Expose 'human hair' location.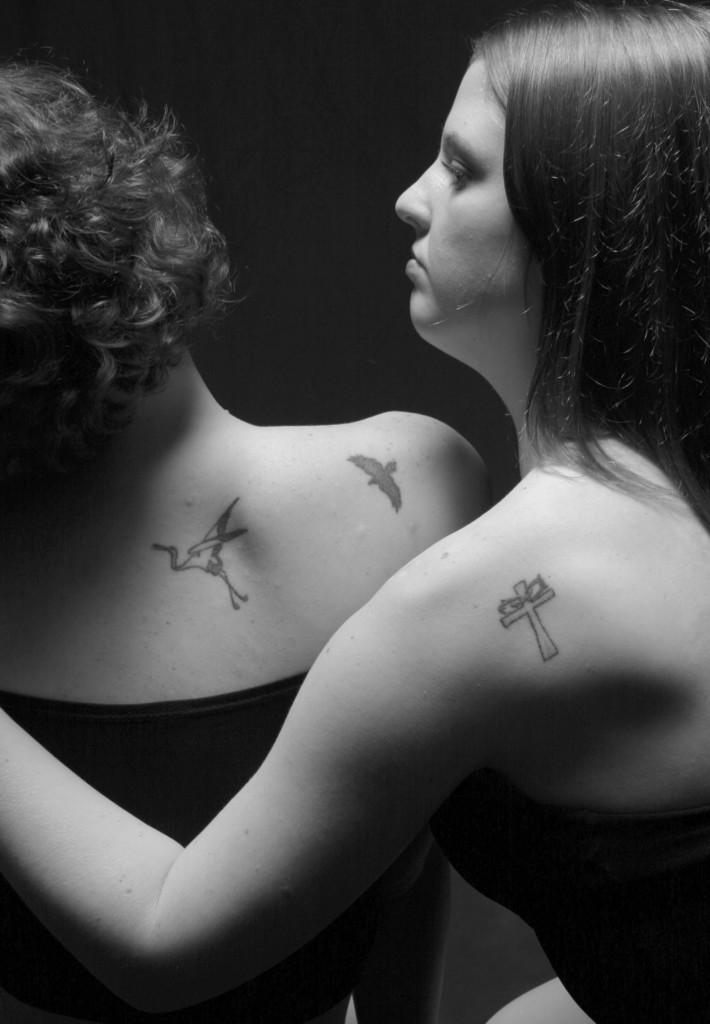
Exposed at (0,61,255,438).
